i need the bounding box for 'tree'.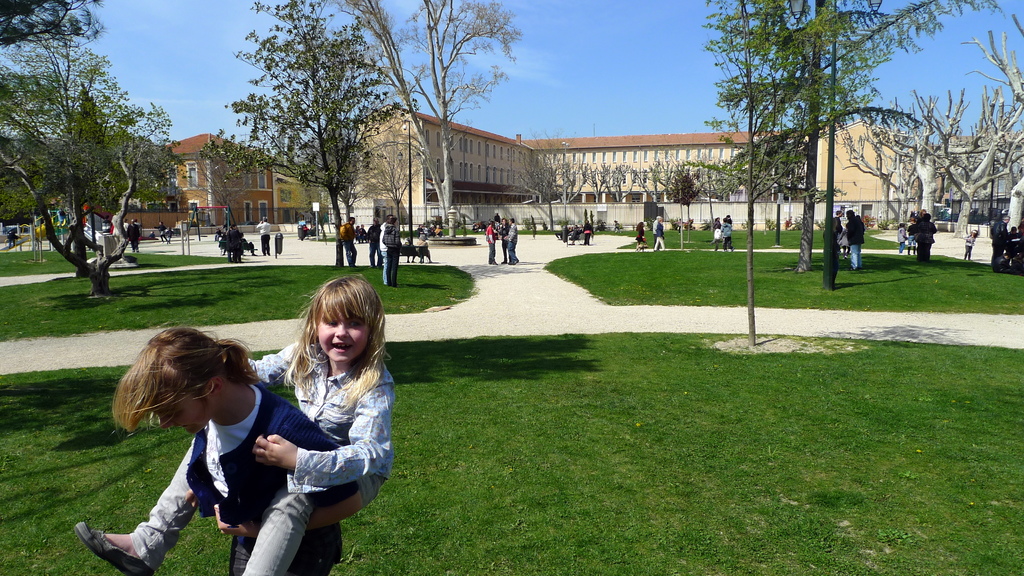
Here it is: x1=0 y1=162 x2=41 y2=225.
